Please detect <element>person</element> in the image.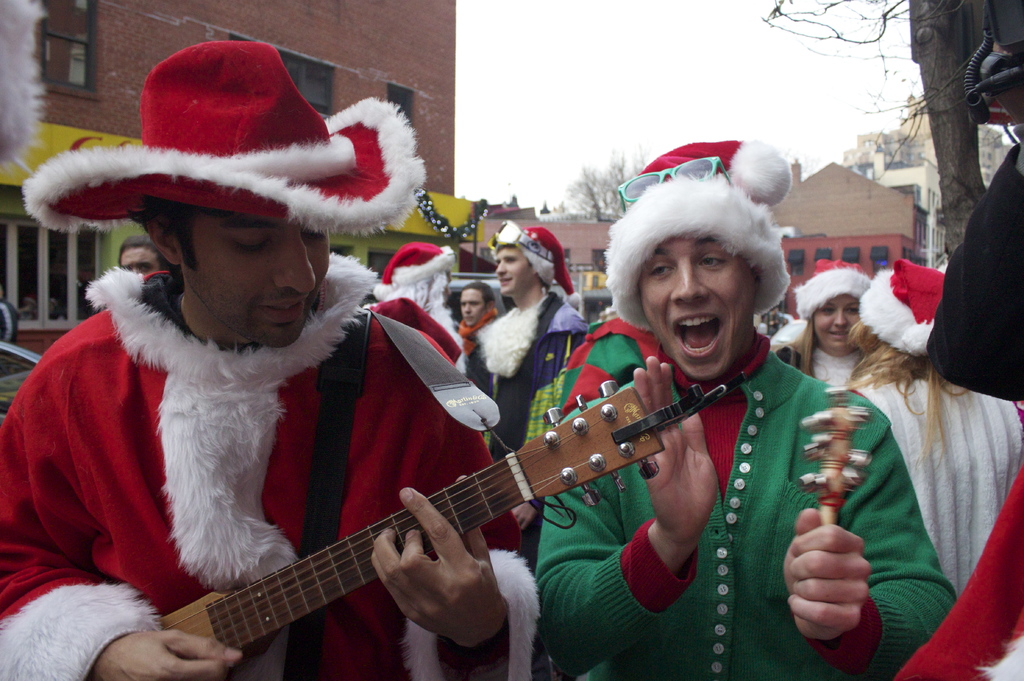
[378, 237, 458, 335].
